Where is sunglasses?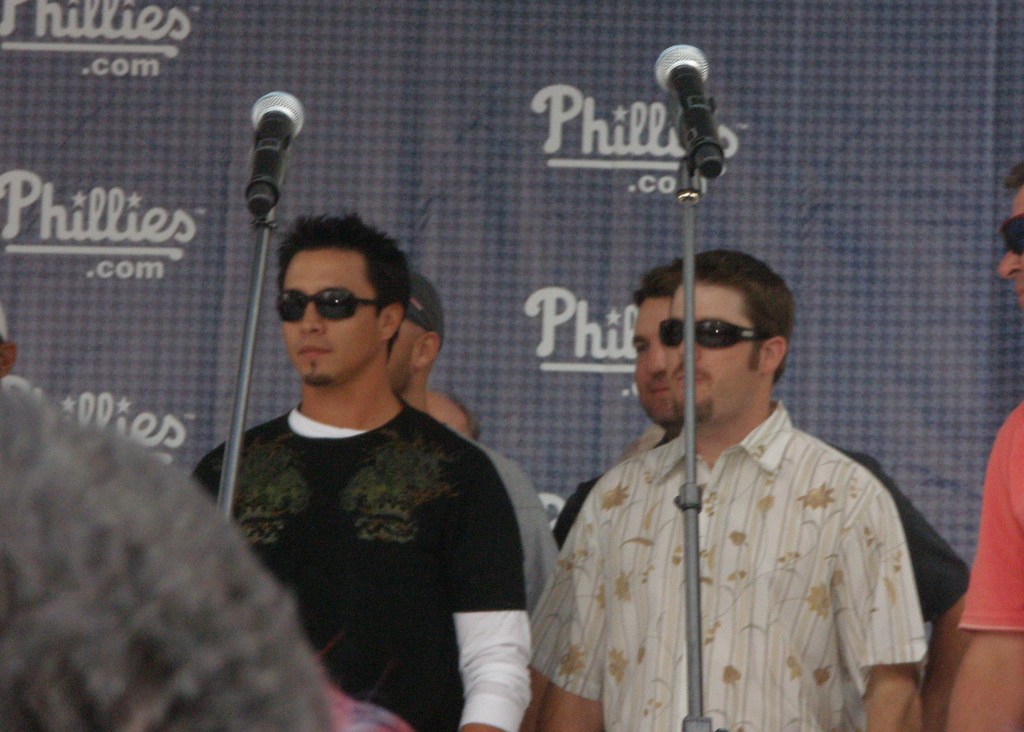
l=998, t=212, r=1023, b=252.
